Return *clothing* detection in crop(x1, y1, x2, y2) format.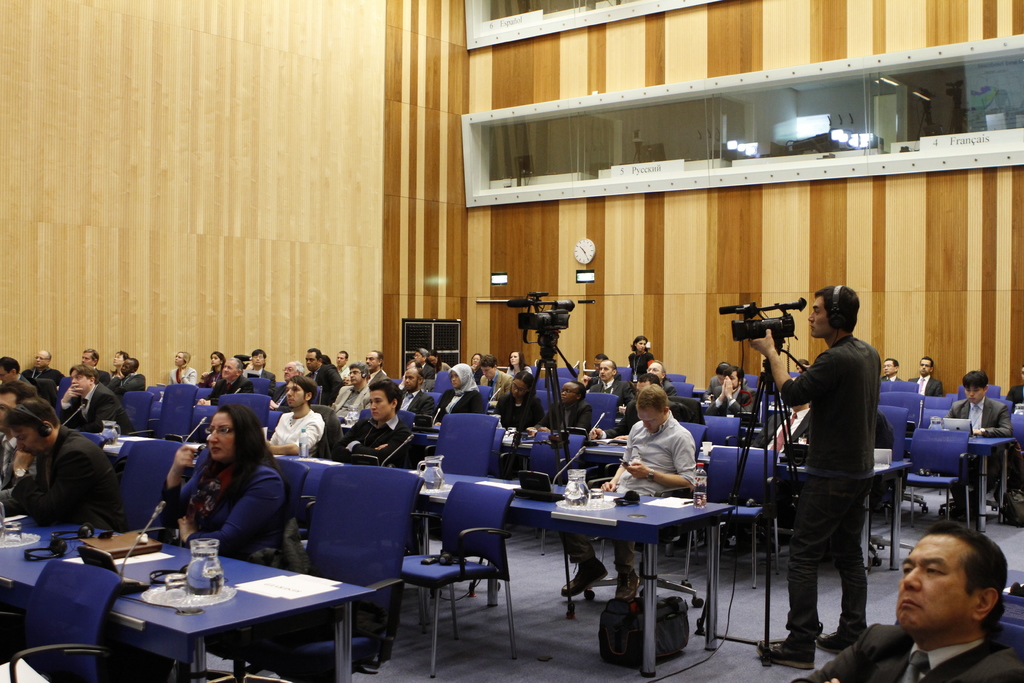
crop(710, 387, 751, 413).
